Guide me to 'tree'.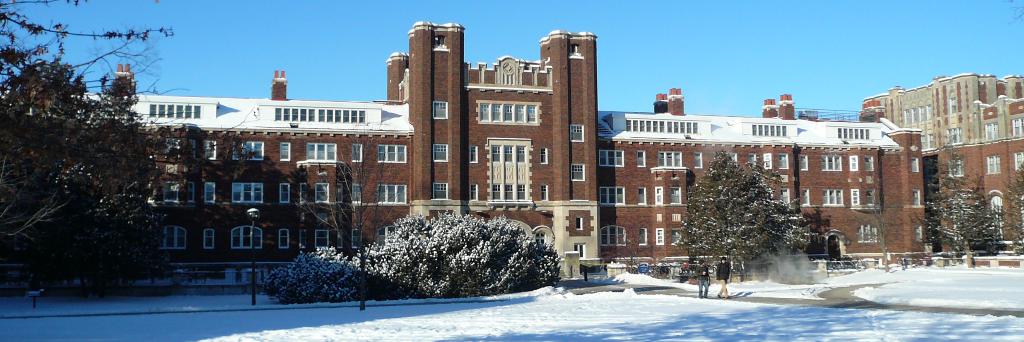
Guidance: Rect(921, 134, 1006, 251).
